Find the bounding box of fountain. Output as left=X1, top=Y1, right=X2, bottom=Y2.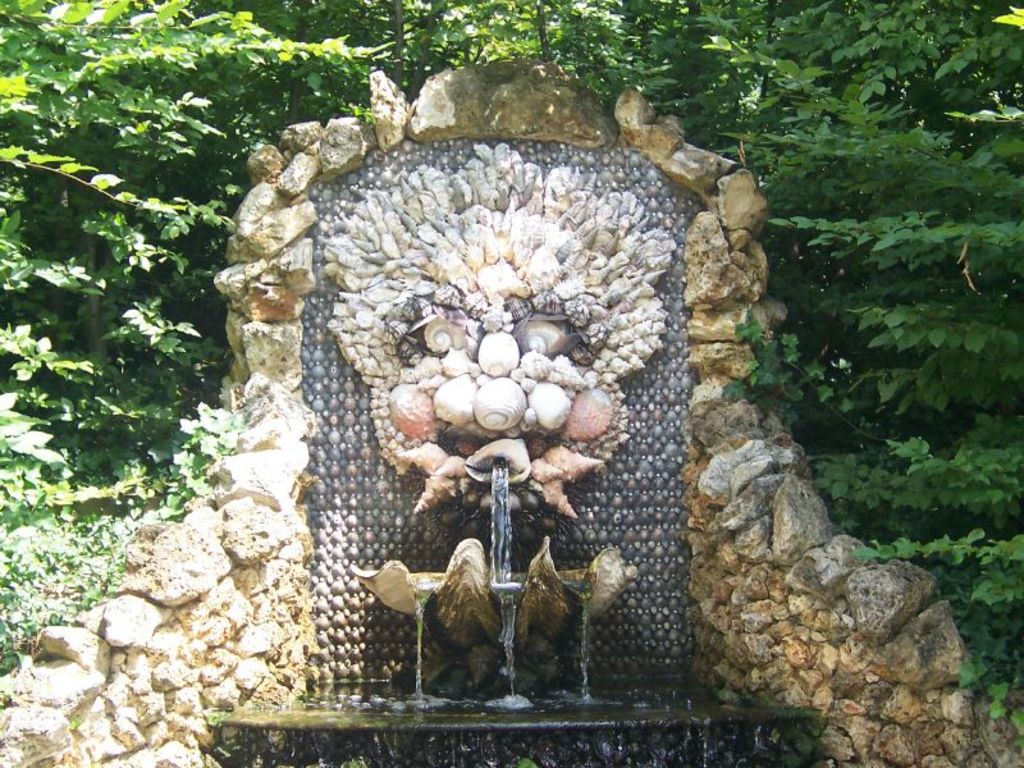
left=1, top=60, right=1021, bottom=767.
